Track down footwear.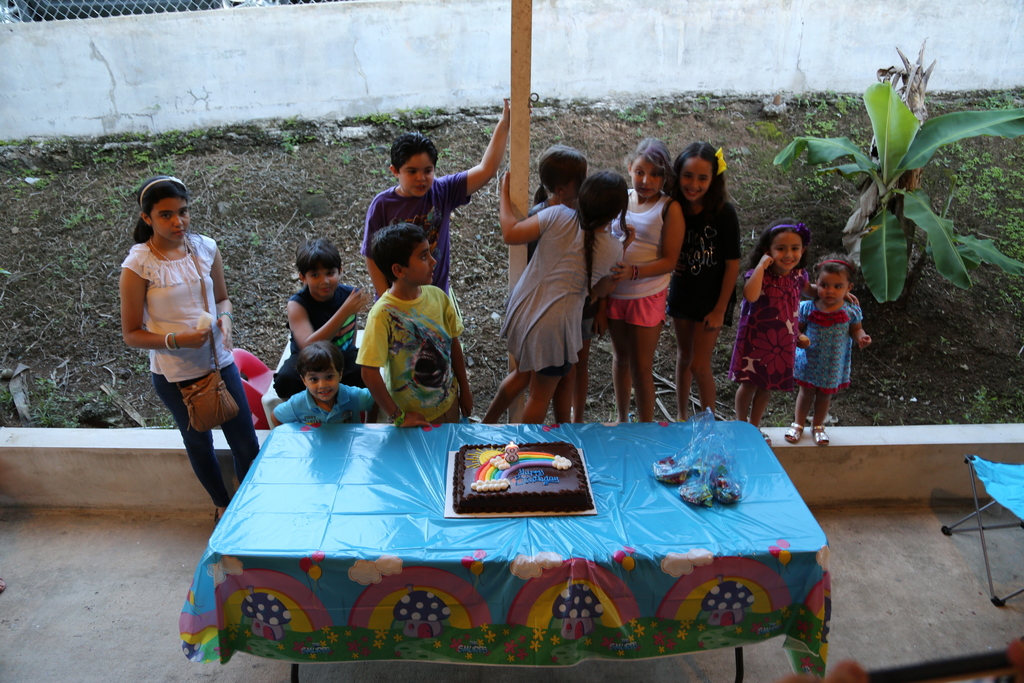
Tracked to (left=784, top=424, right=804, bottom=441).
